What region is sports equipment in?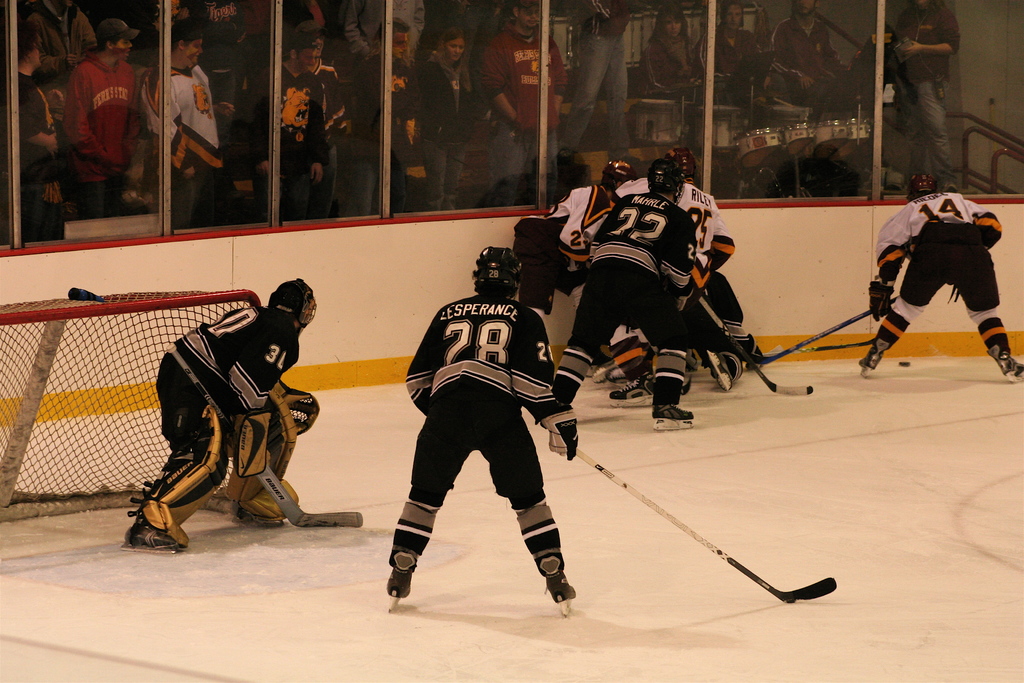
bbox(648, 154, 686, 204).
